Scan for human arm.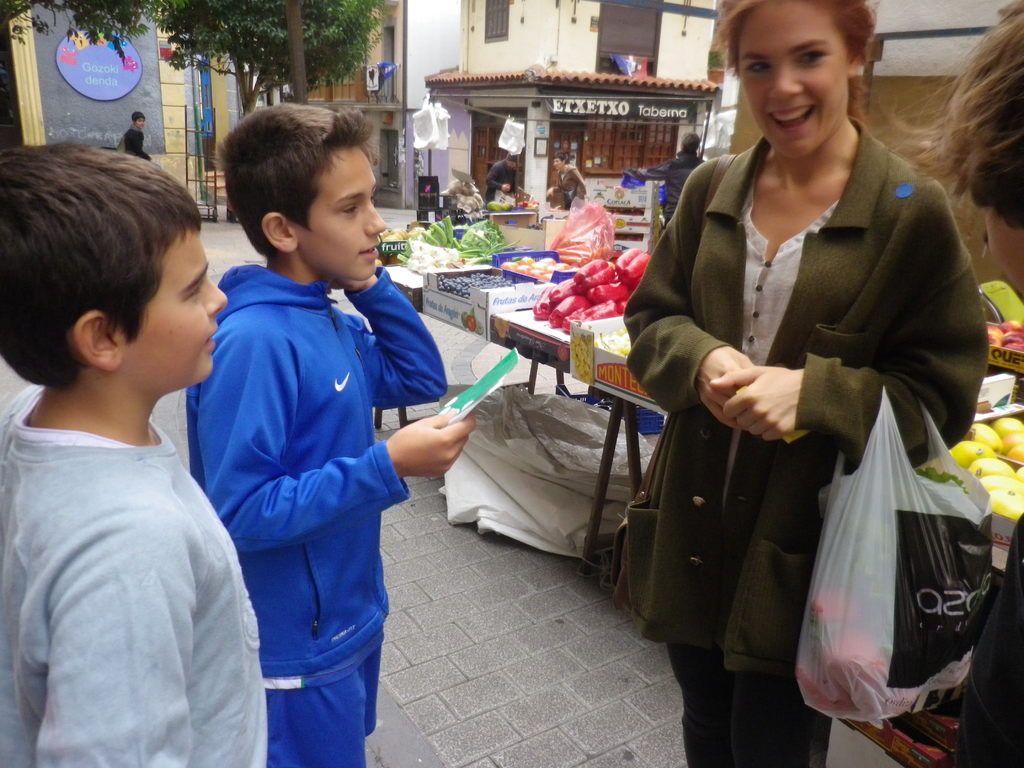
Scan result: 32:569:198:767.
